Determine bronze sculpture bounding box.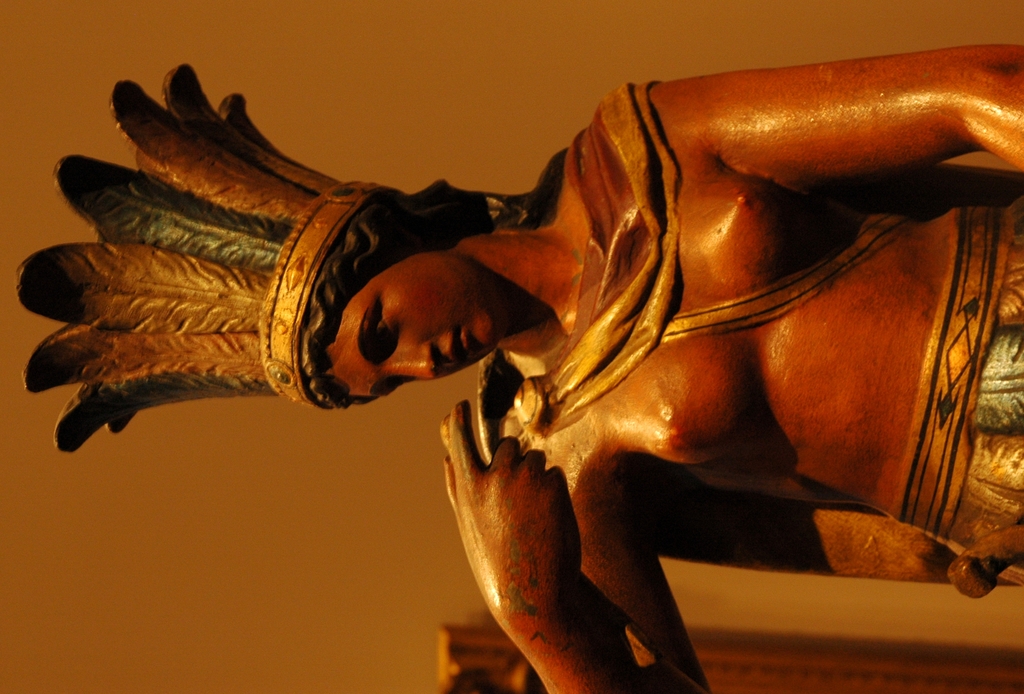
Determined: 12:31:1023:561.
